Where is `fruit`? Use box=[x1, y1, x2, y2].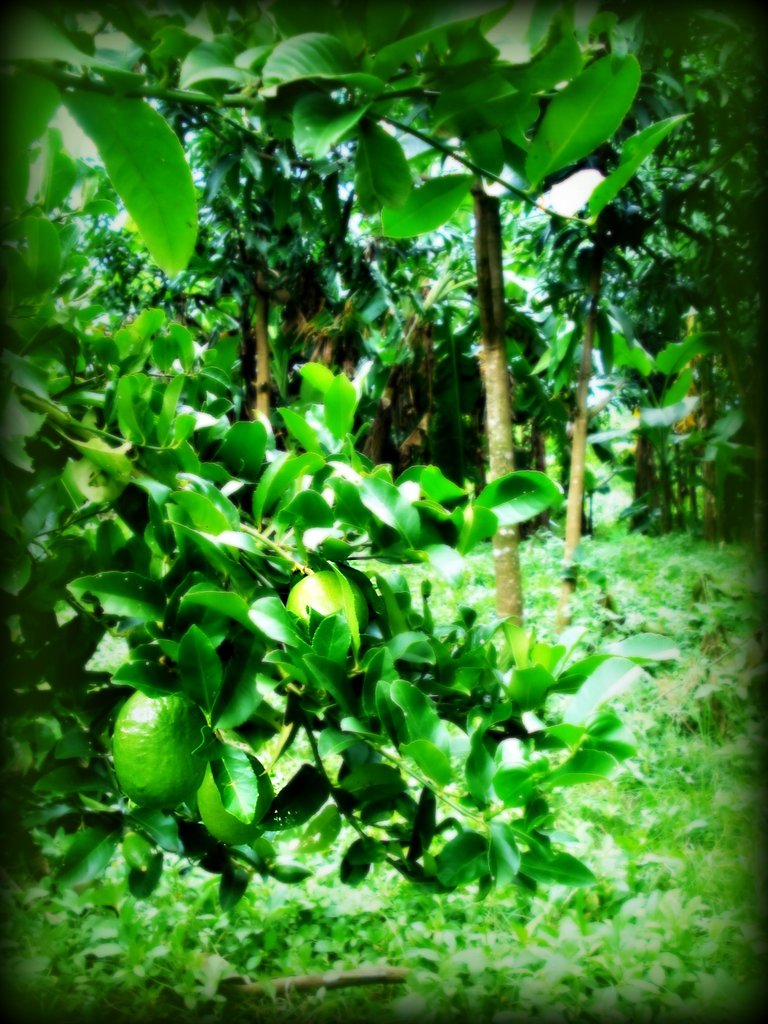
box=[285, 573, 374, 644].
